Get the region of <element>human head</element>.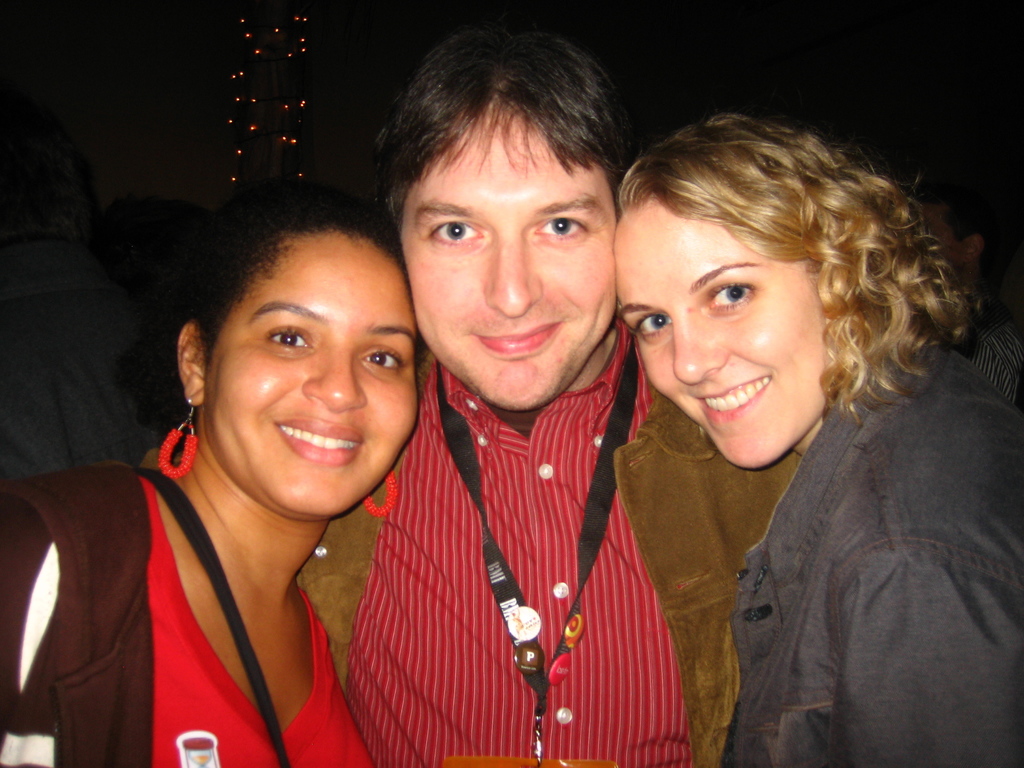
391, 28, 632, 412.
